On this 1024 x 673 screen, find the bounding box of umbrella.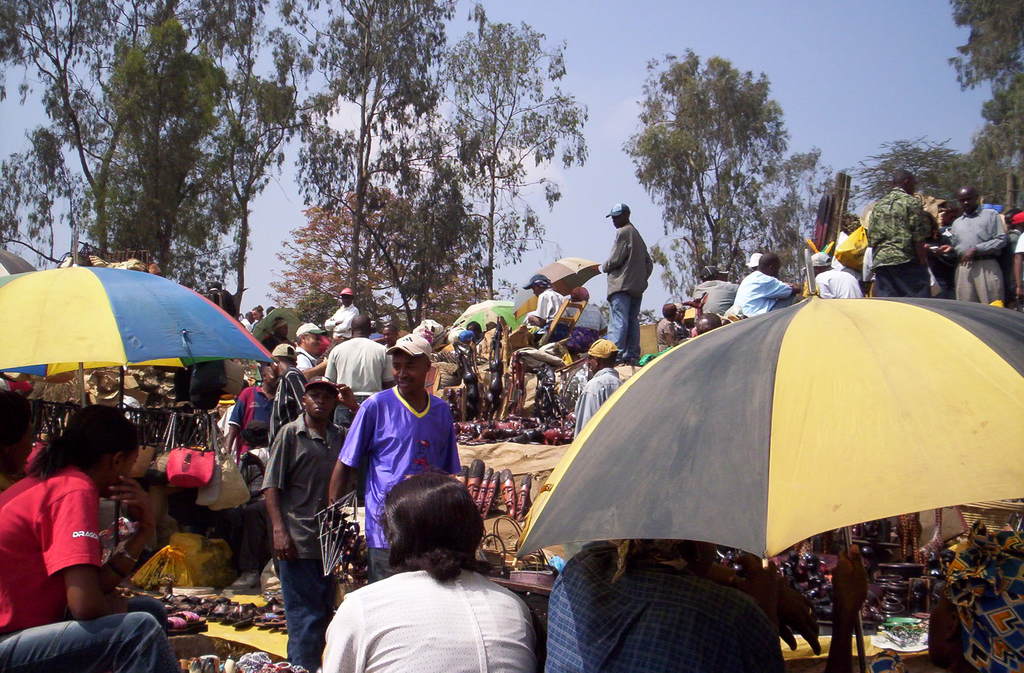
Bounding box: (x1=449, y1=299, x2=522, y2=329).
